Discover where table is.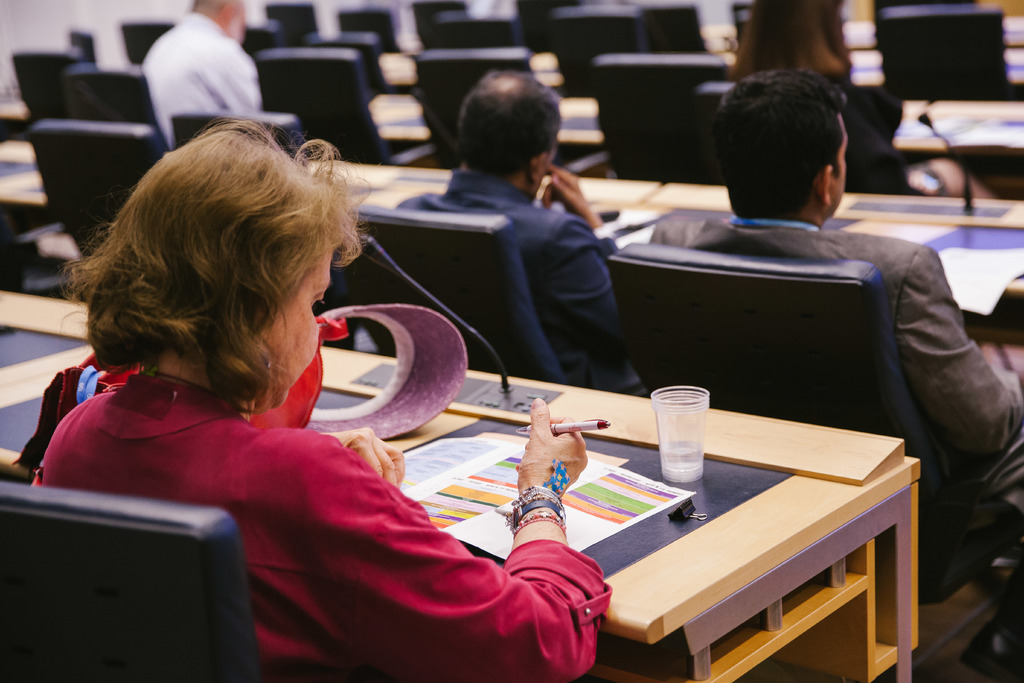
Discovered at 0,282,922,682.
